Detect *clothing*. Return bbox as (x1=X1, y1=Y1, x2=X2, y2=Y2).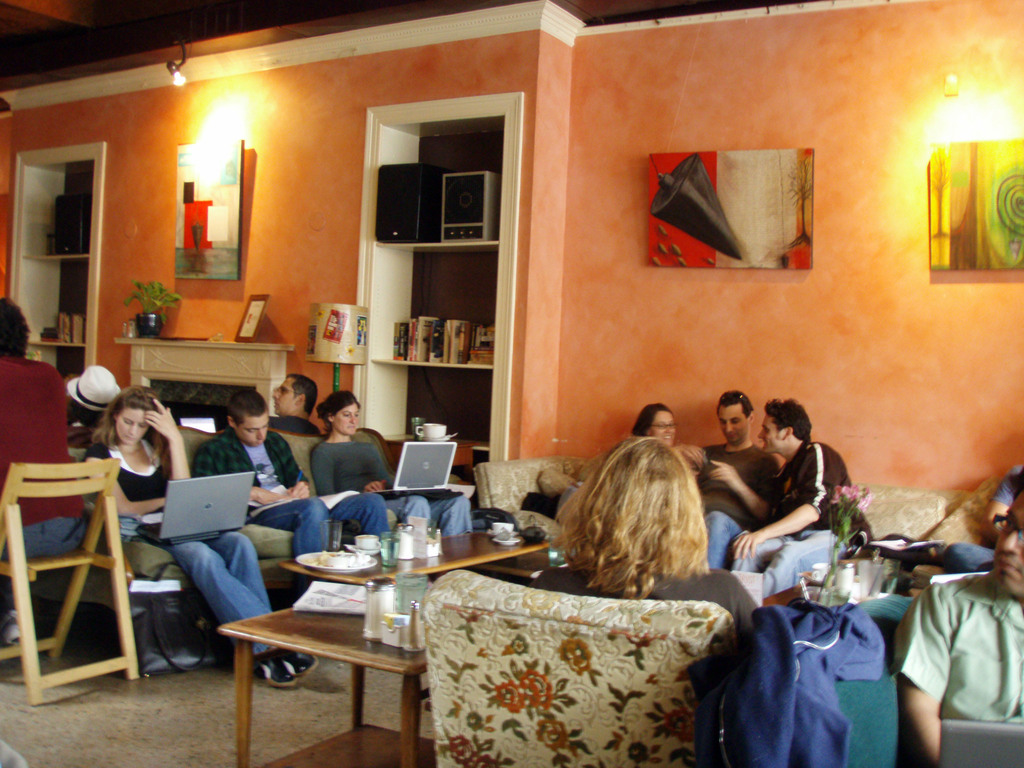
(x1=271, y1=406, x2=323, y2=438).
